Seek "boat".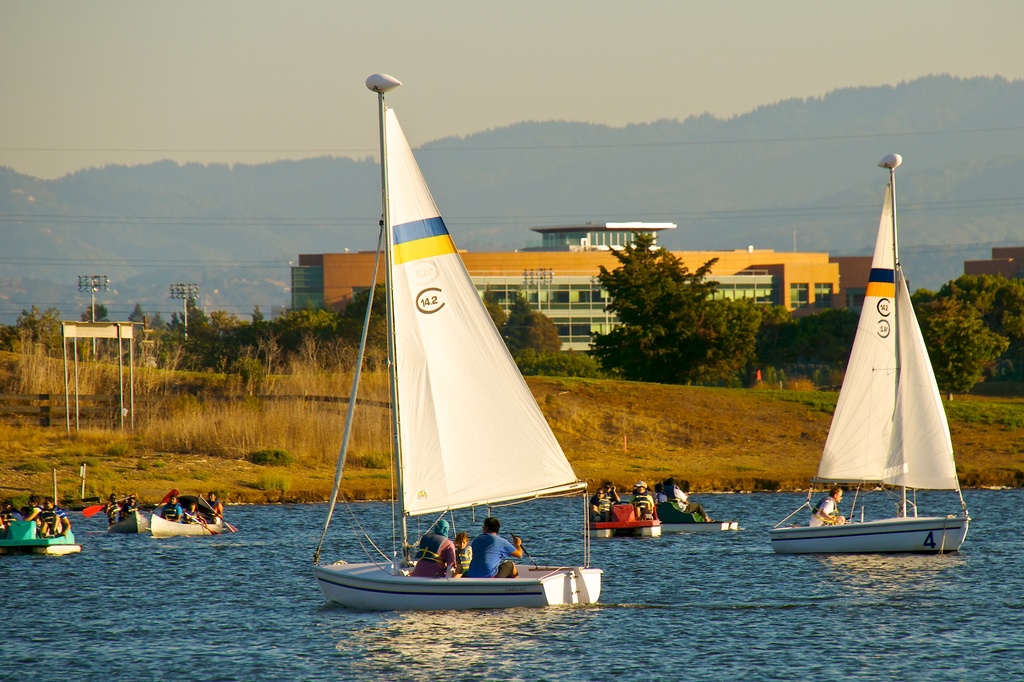
<bbox>665, 492, 754, 542</bbox>.
